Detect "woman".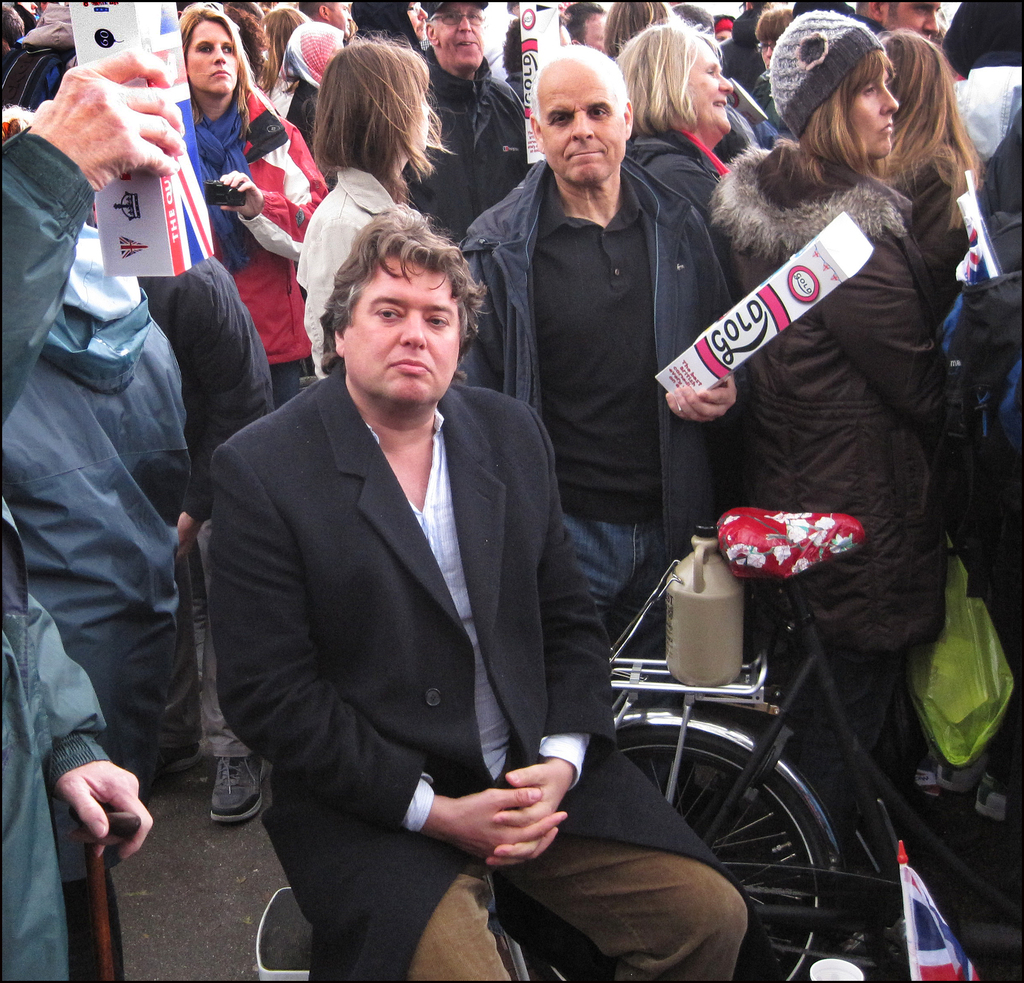
Detected at [left=291, top=22, right=452, bottom=379].
